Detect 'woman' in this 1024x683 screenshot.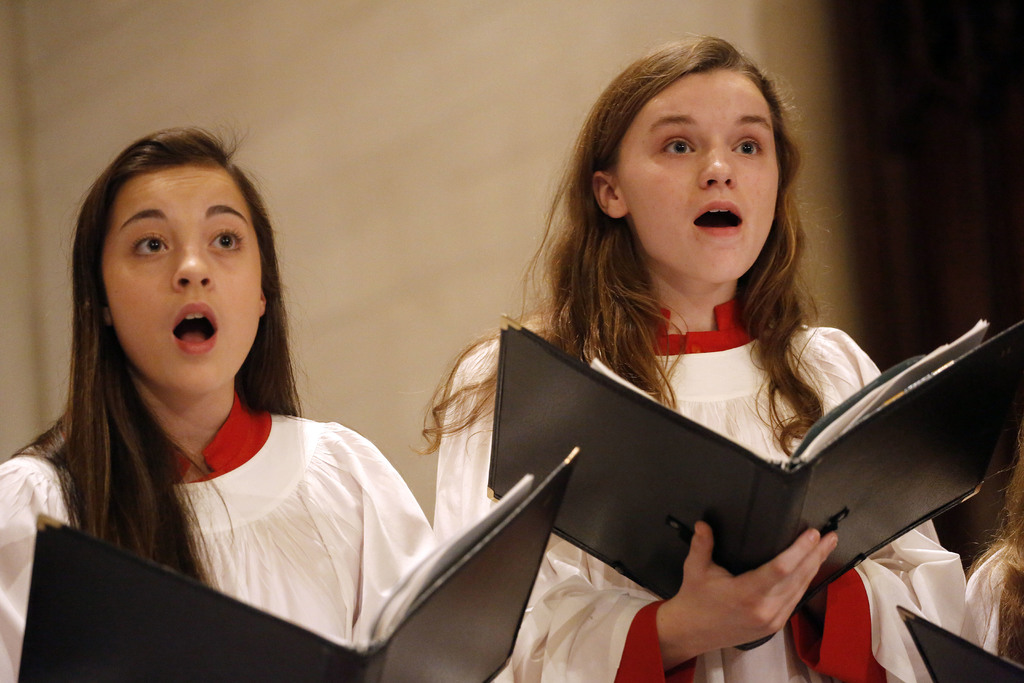
Detection: {"left": 431, "top": 28, "right": 1023, "bottom": 682}.
